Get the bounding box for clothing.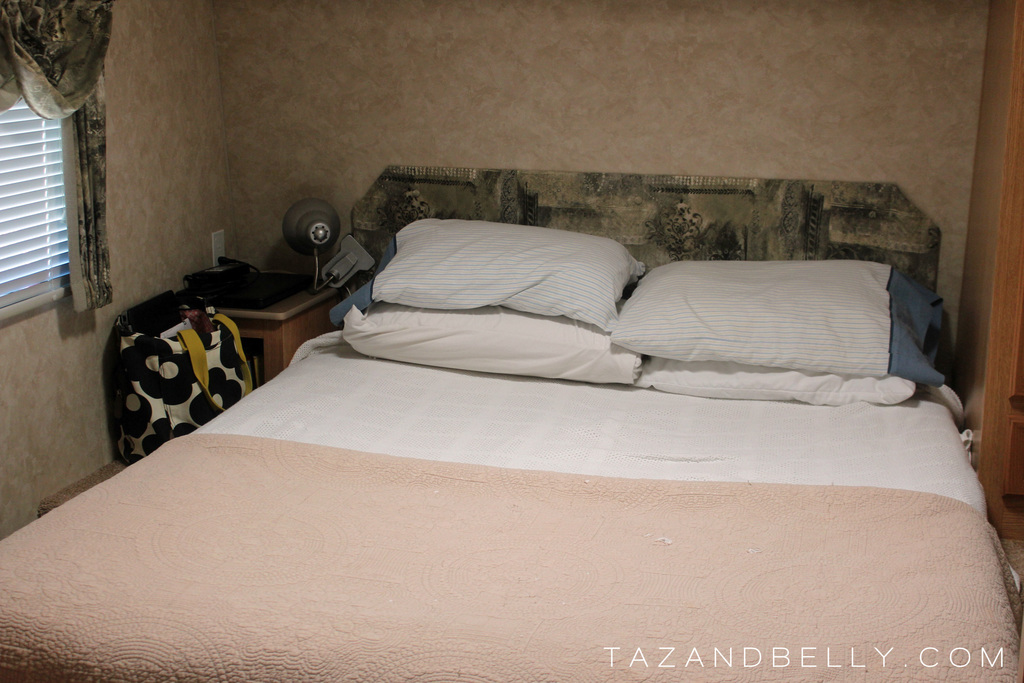
(624, 349, 913, 404).
